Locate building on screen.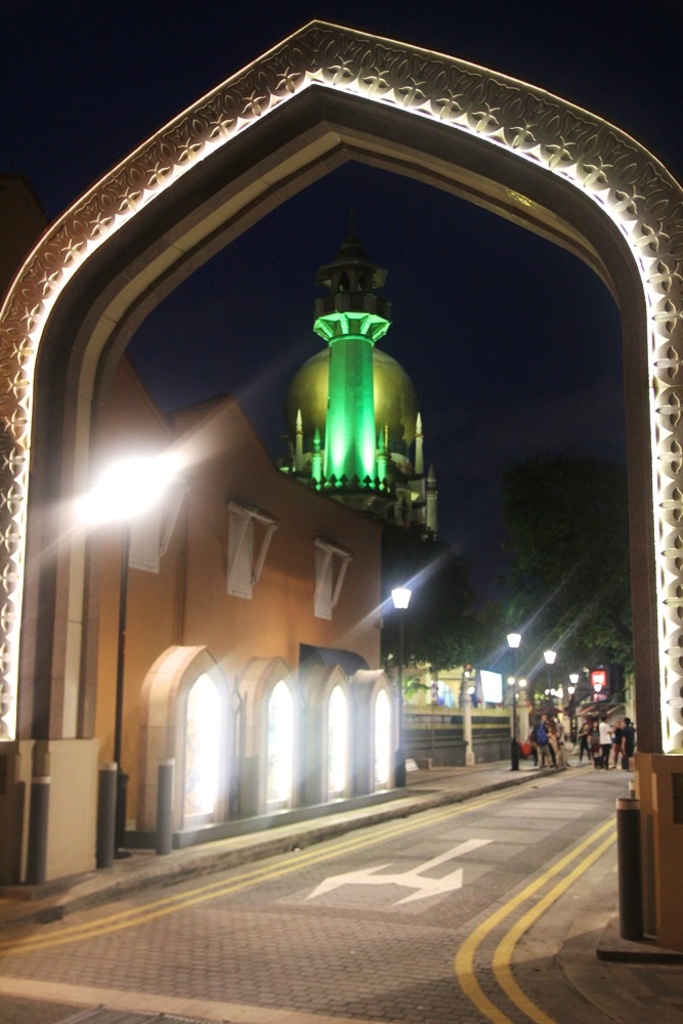
On screen at (283, 219, 510, 722).
